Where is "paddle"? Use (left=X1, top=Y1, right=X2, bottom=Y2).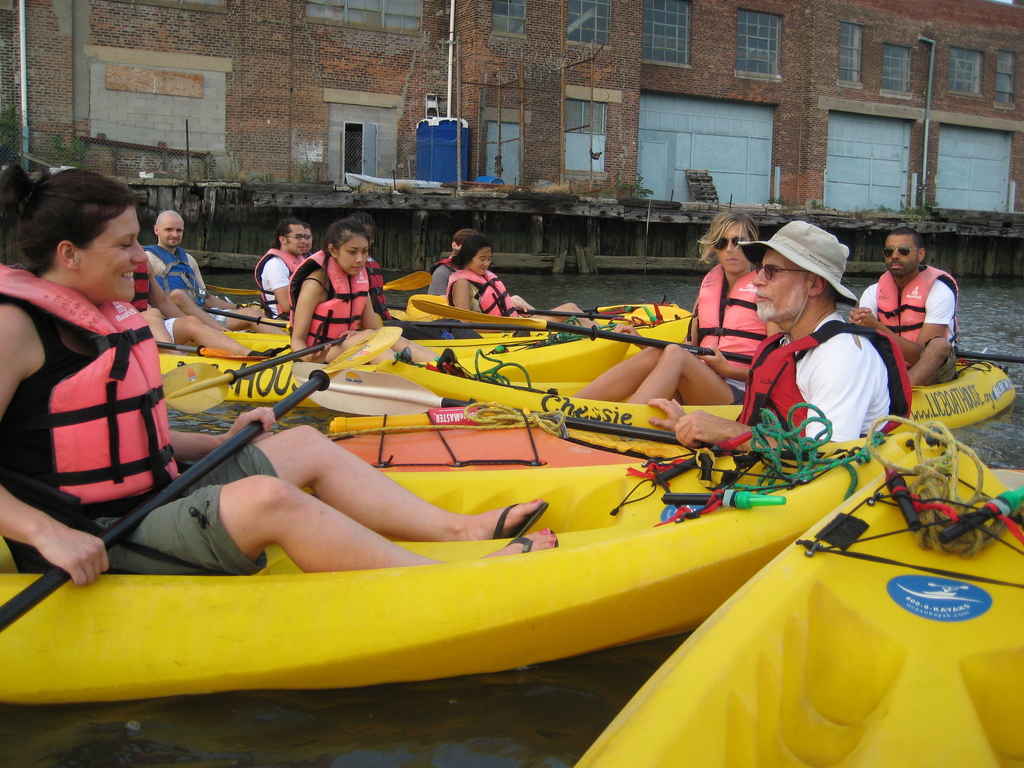
(left=956, top=348, right=1023, bottom=360).
